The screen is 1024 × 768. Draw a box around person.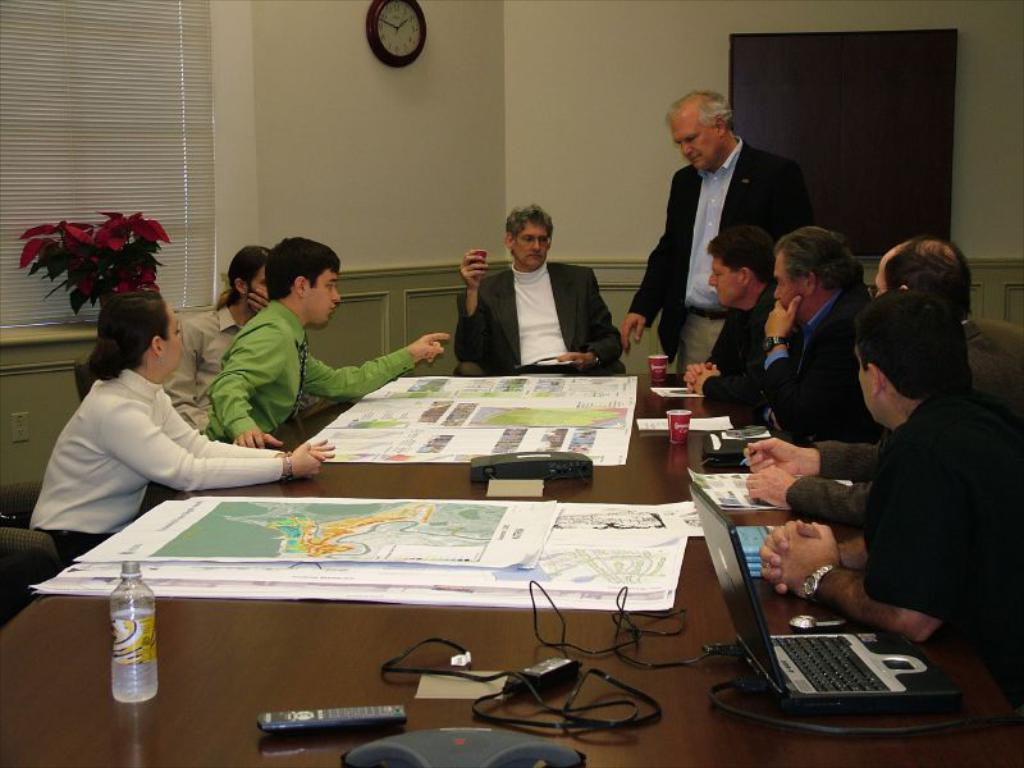
crop(457, 200, 605, 383).
